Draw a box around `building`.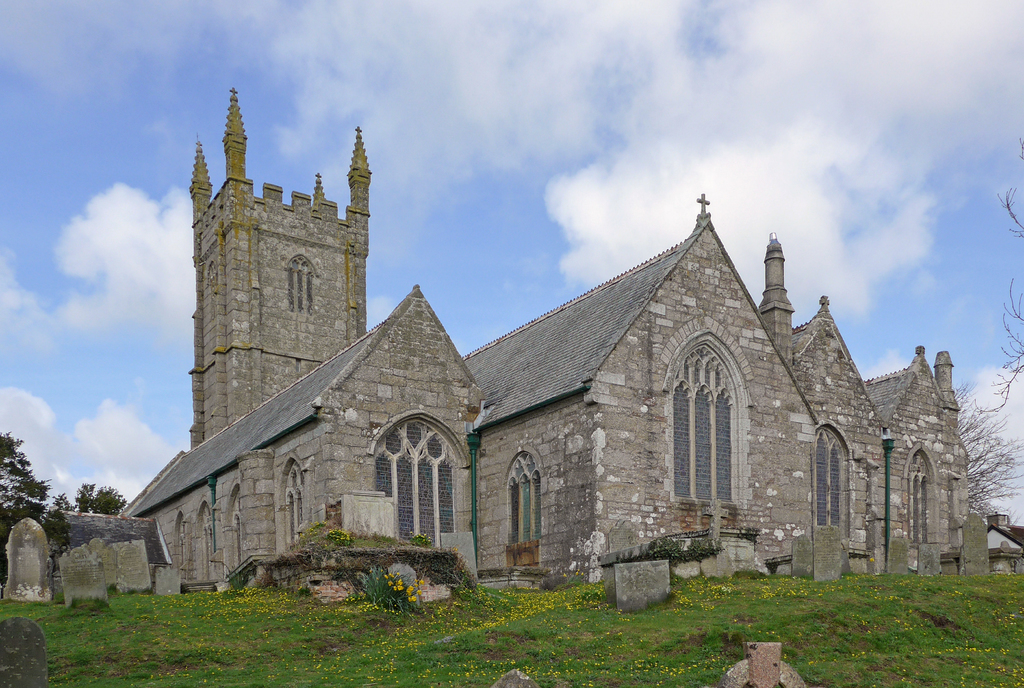
pyautogui.locateOnScreen(4, 87, 972, 607).
